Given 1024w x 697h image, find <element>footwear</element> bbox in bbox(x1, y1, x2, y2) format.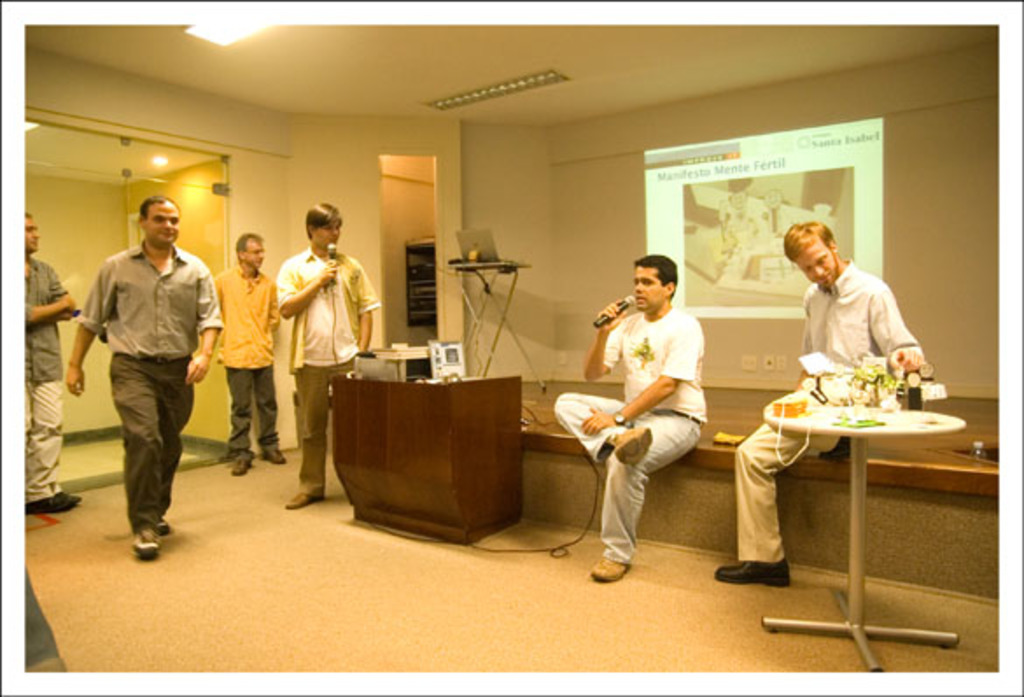
bbox(284, 490, 322, 508).
